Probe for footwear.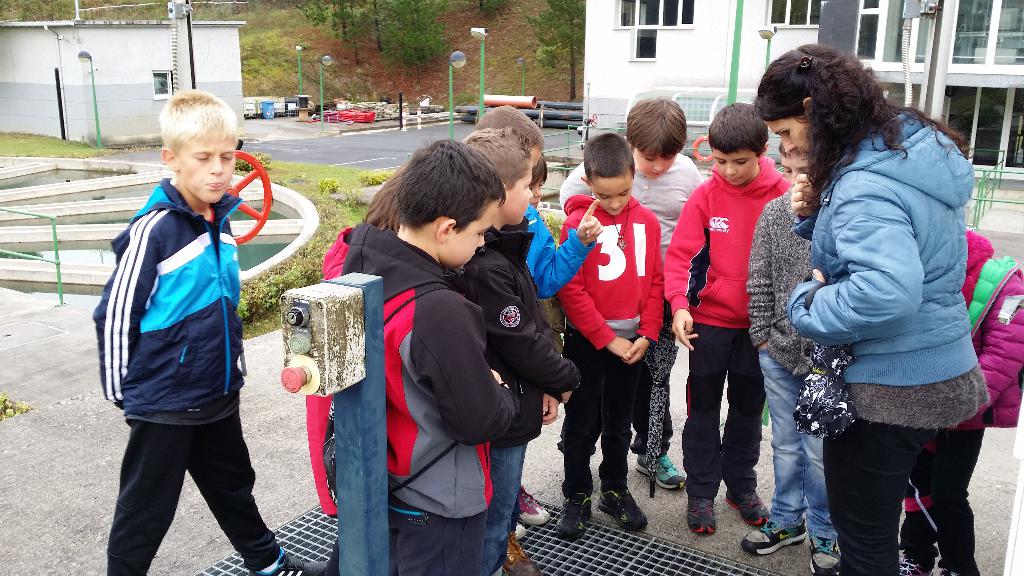
Probe result: 808, 533, 842, 575.
